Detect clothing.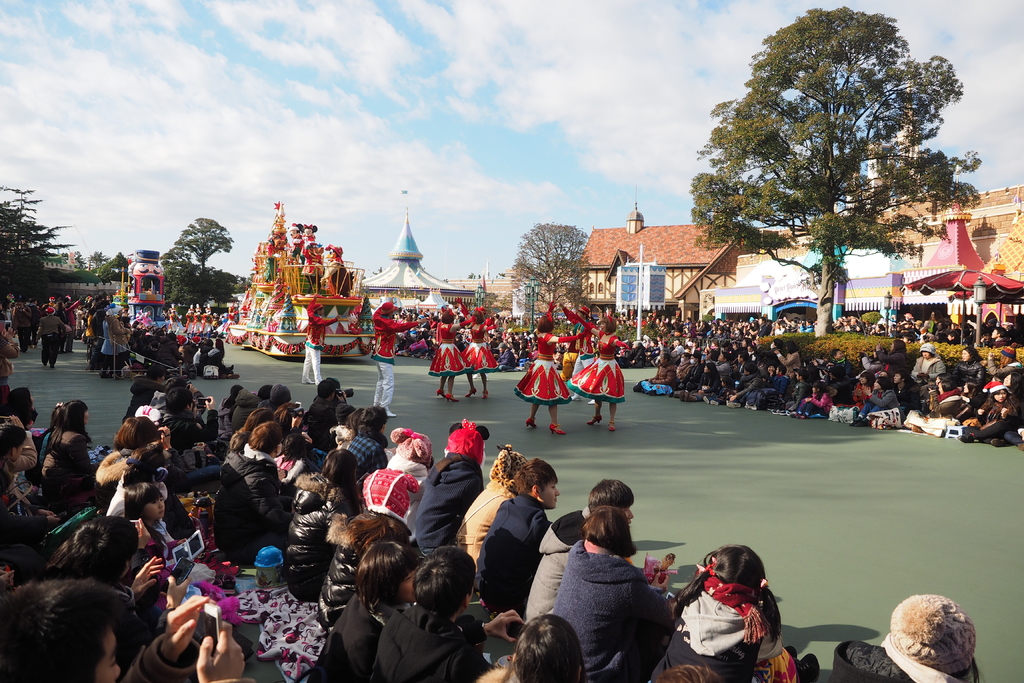
Detected at [left=428, top=320, right=465, bottom=375].
